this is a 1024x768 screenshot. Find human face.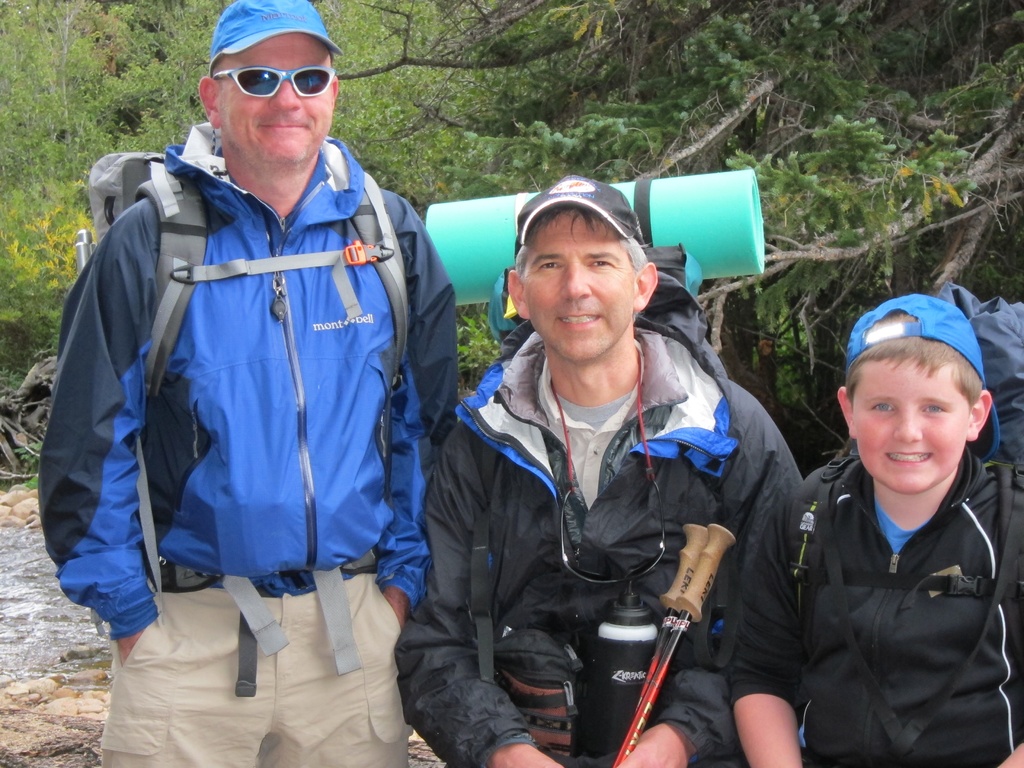
Bounding box: Rect(524, 213, 634, 360).
